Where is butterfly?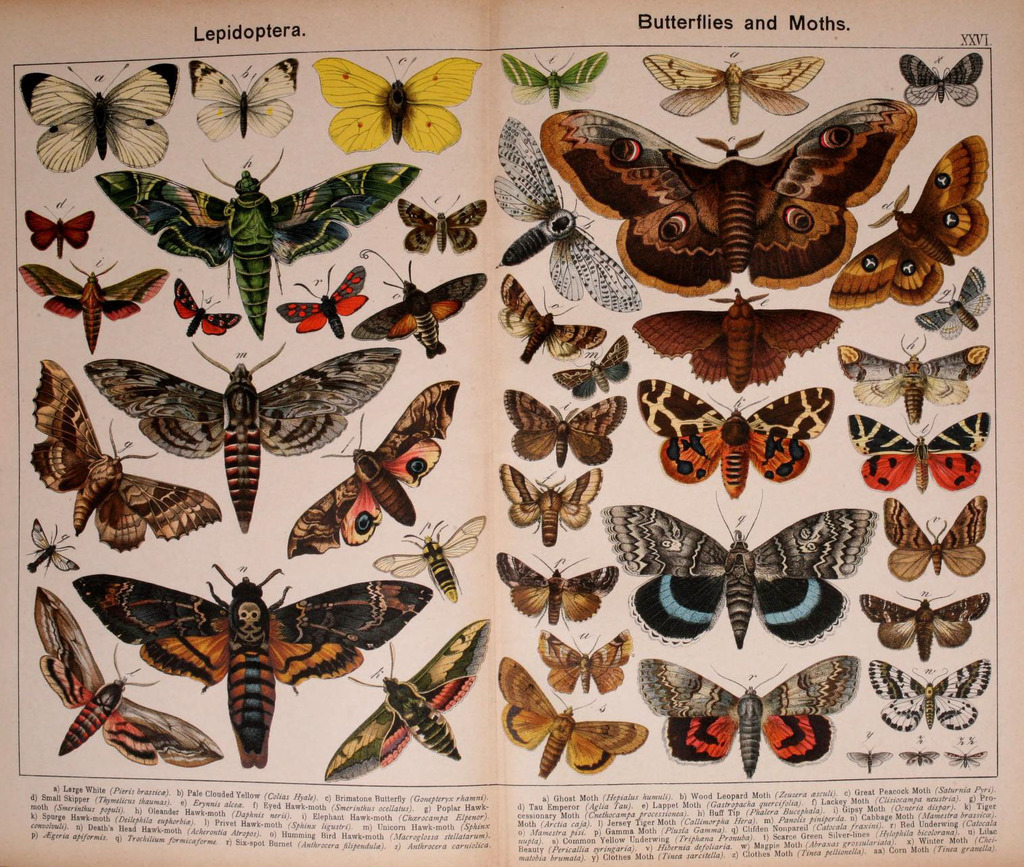
(x1=100, y1=139, x2=426, y2=332).
